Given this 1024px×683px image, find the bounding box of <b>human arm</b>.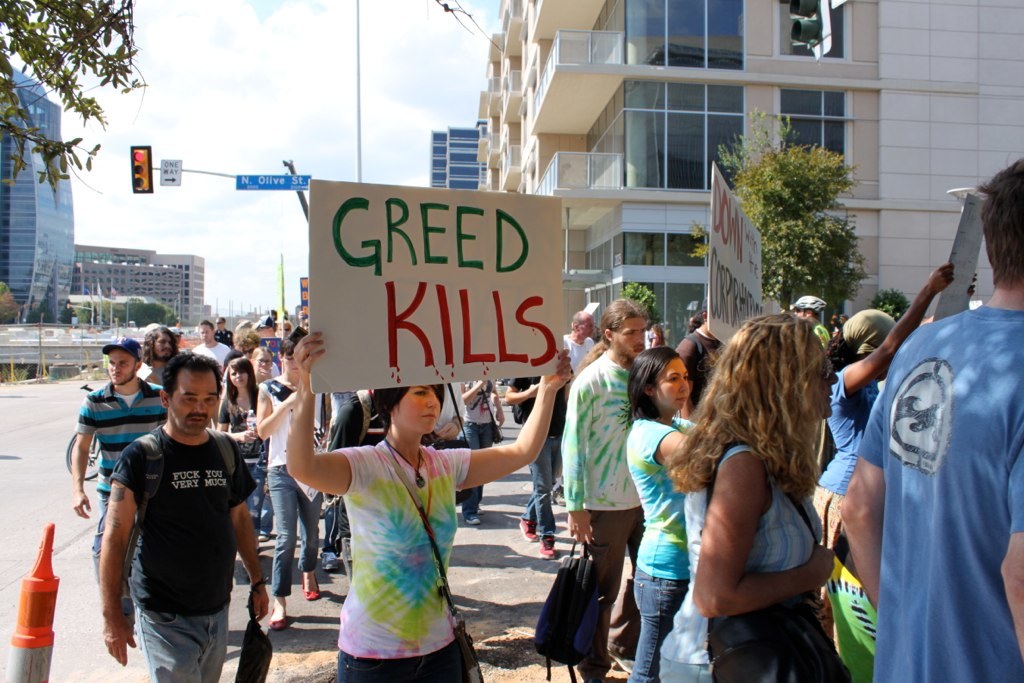
bbox=[432, 346, 574, 491].
